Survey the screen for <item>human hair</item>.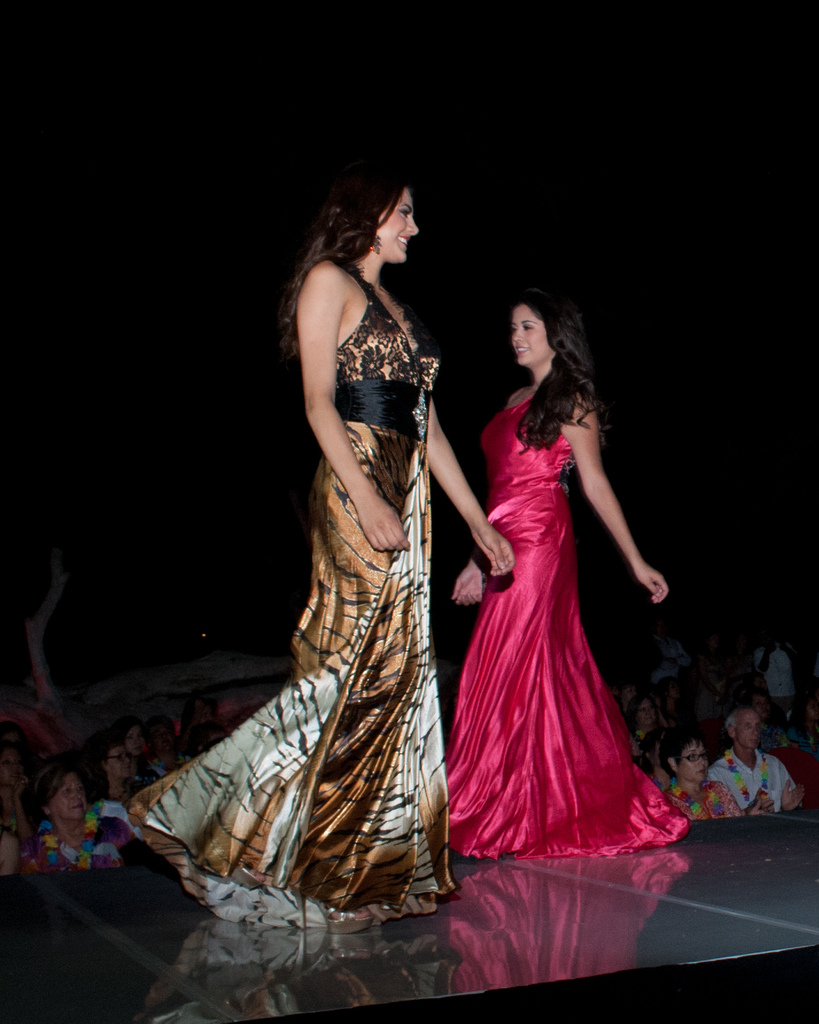
Survey found: (0,719,26,744).
